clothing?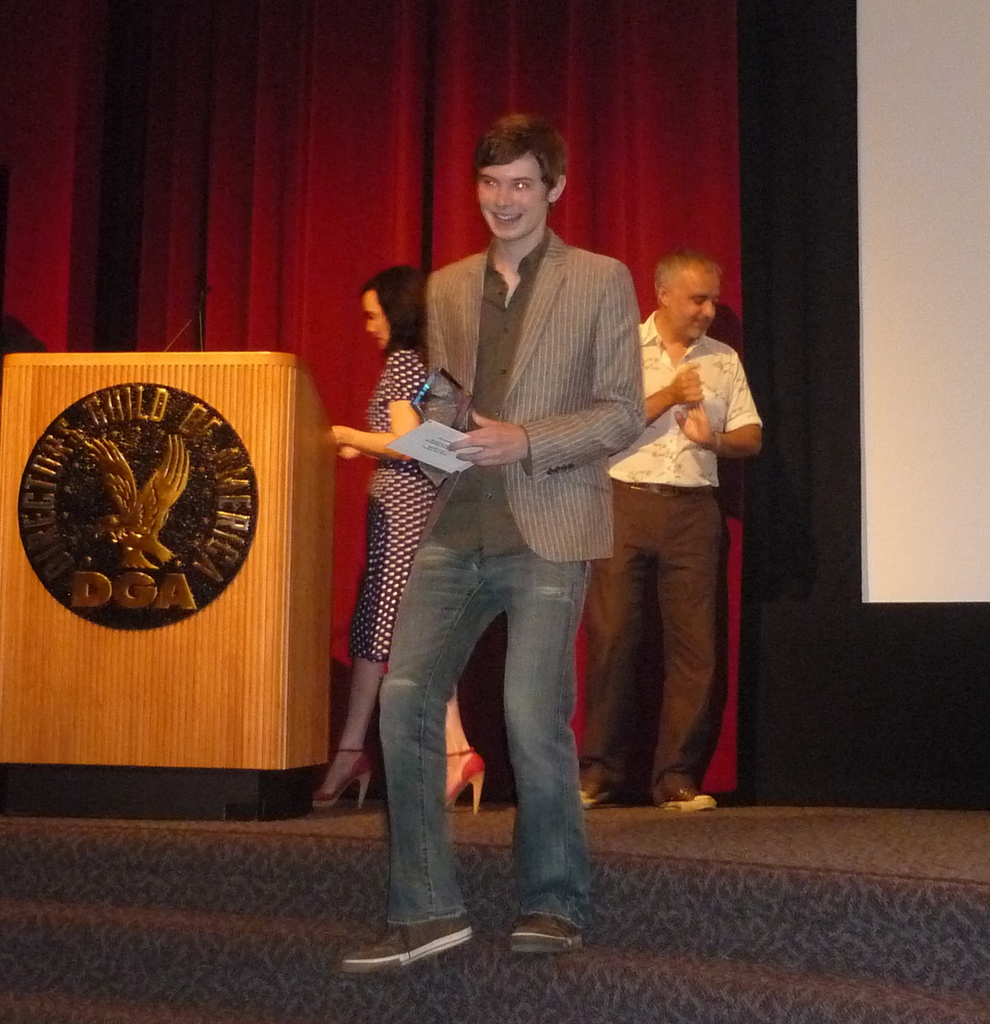
[x1=363, y1=348, x2=451, y2=660]
